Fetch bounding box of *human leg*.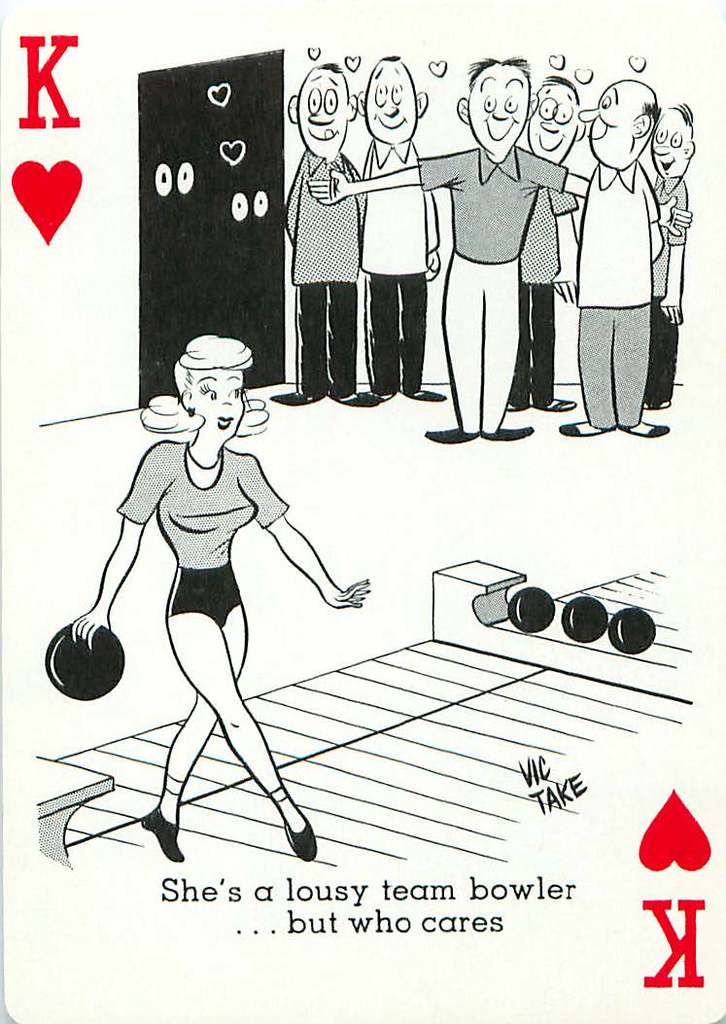
Bbox: select_region(162, 566, 316, 862).
